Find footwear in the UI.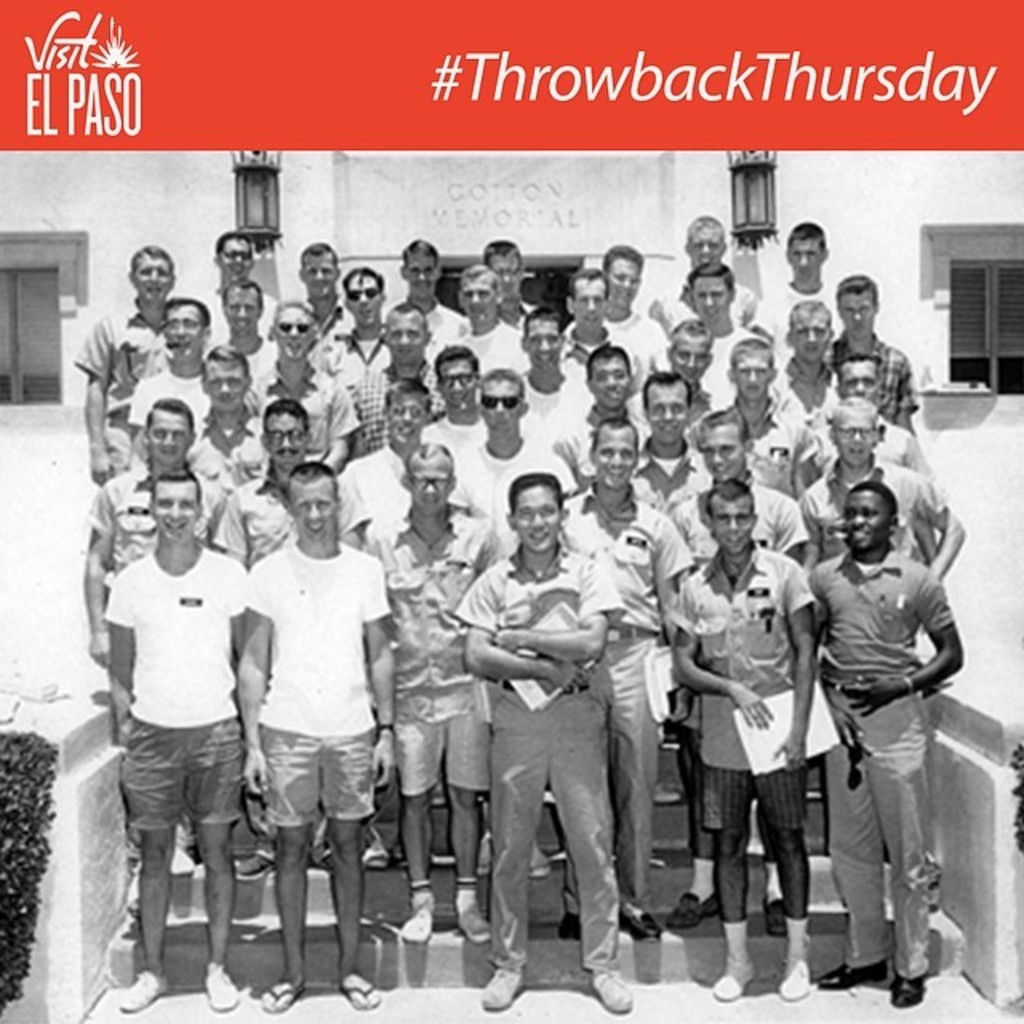
UI element at 590 960 635 1018.
